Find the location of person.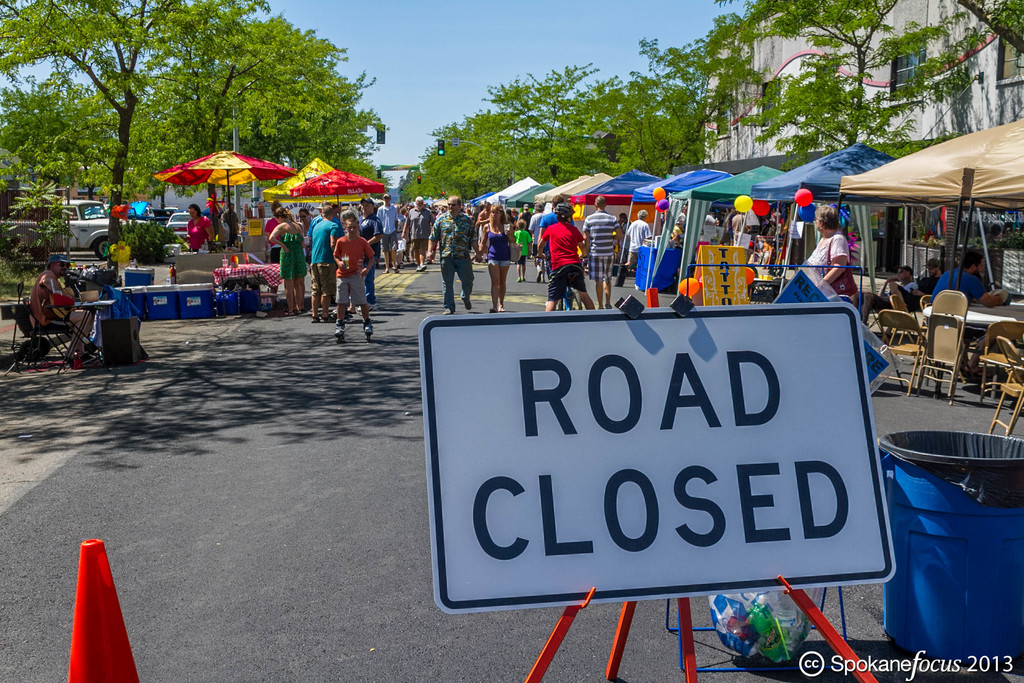
Location: x1=534, y1=201, x2=588, y2=317.
